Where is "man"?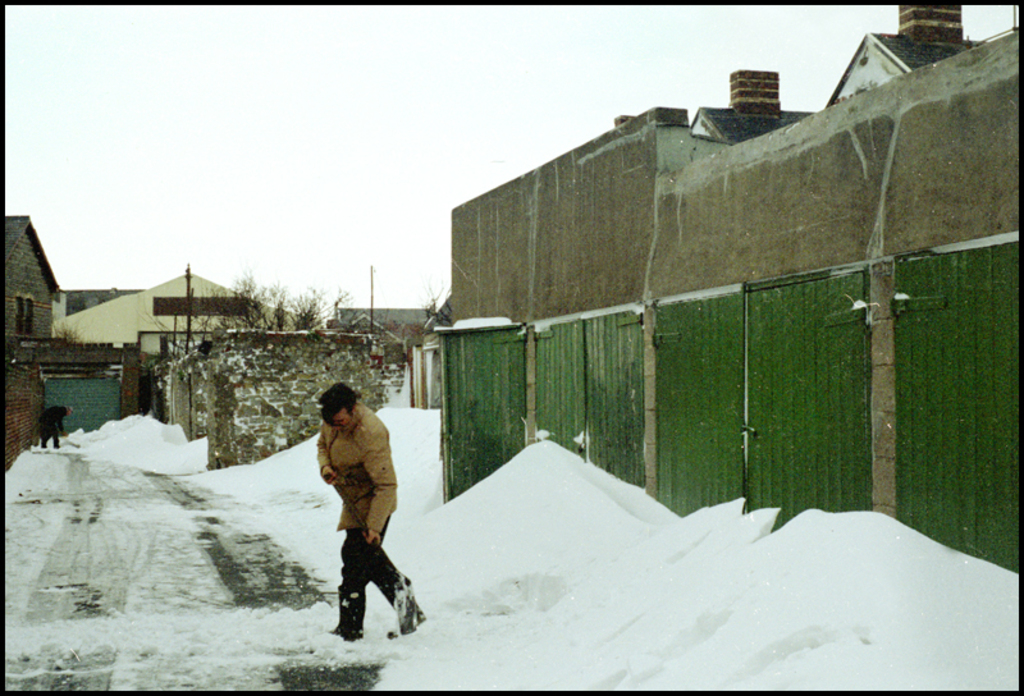
(x1=317, y1=383, x2=424, y2=641).
